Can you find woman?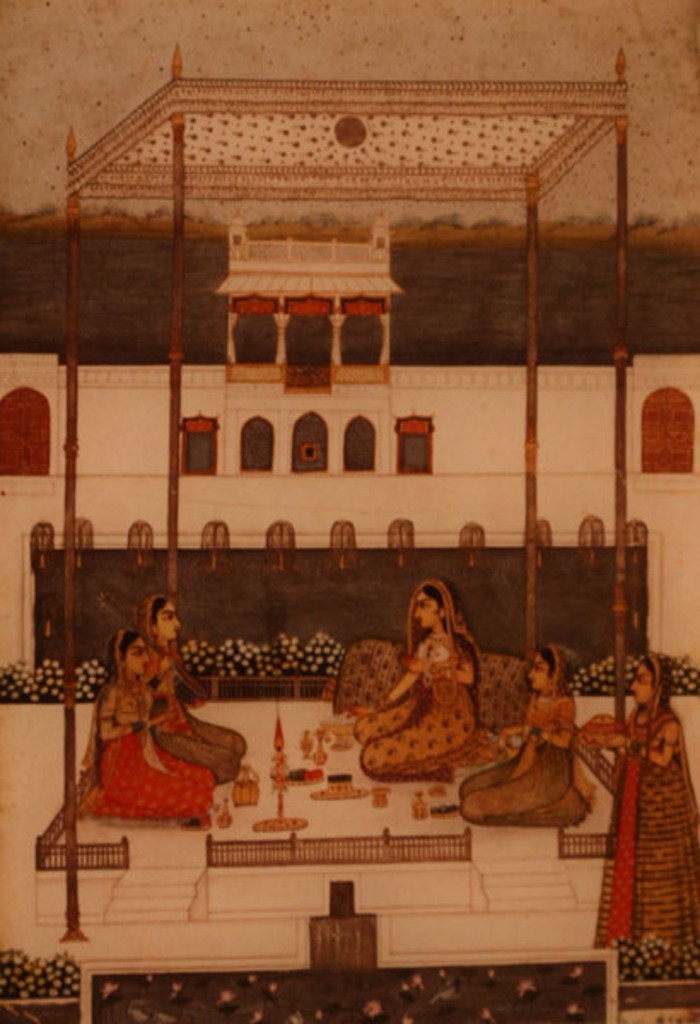
Yes, bounding box: bbox=[458, 640, 601, 833].
